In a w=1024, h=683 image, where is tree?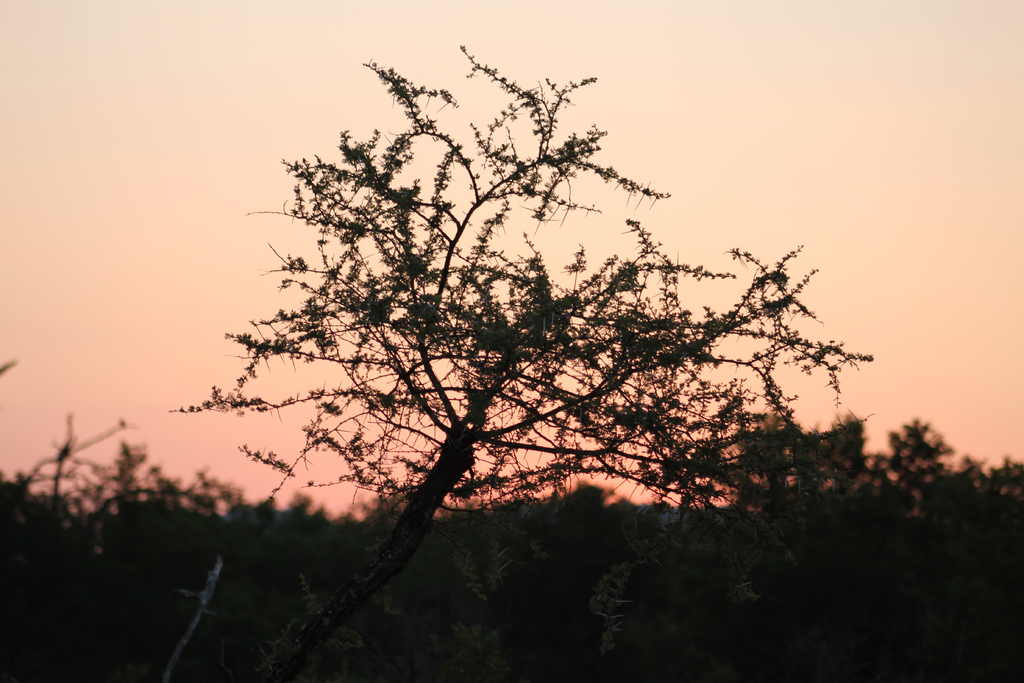
{"left": 172, "top": 0, "right": 909, "bottom": 642}.
